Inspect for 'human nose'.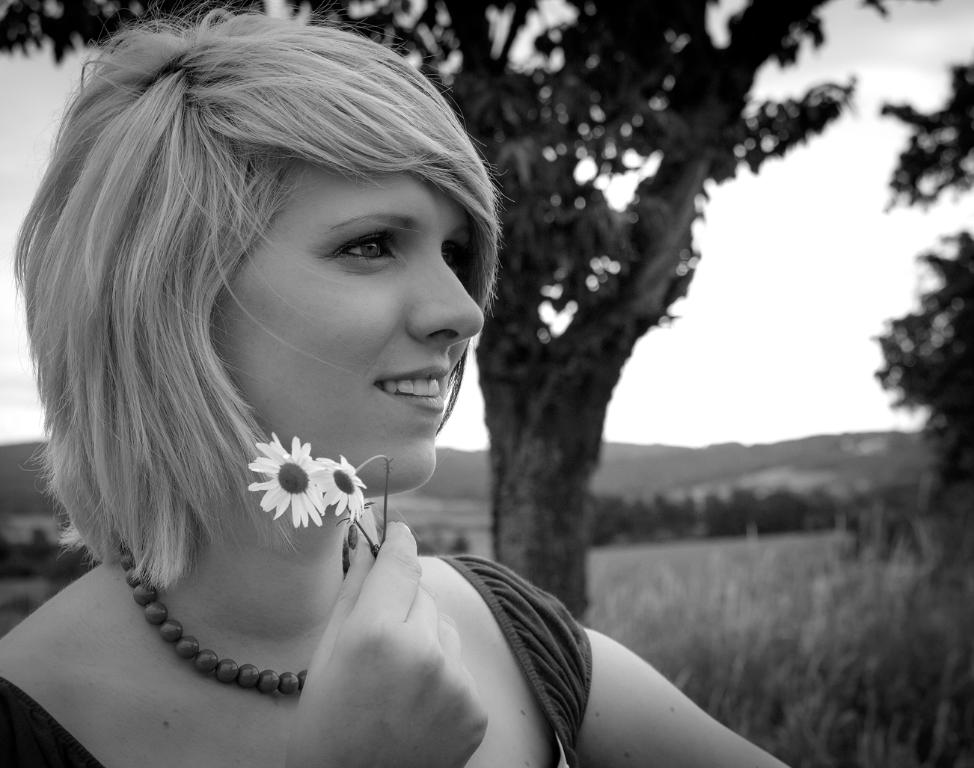
Inspection: 405,252,480,347.
